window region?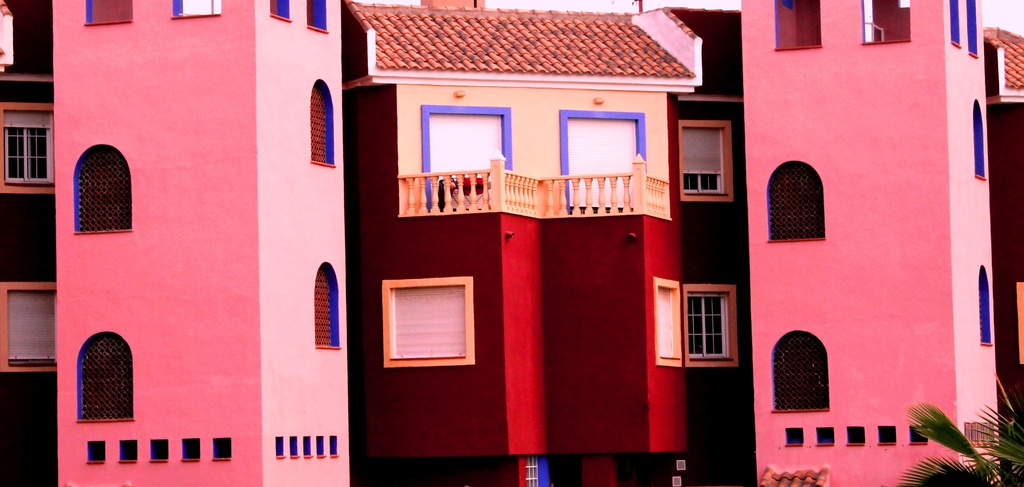
683, 291, 732, 367
